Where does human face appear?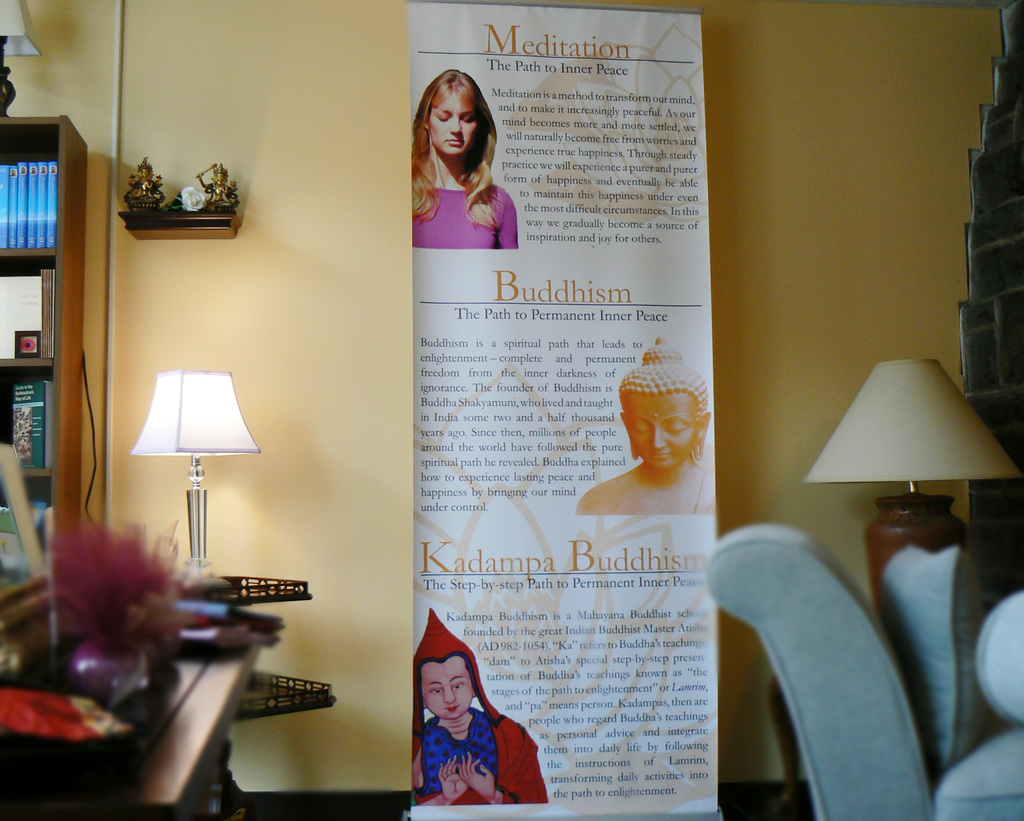
Appears at select_region(621, 393, 699, 461).
